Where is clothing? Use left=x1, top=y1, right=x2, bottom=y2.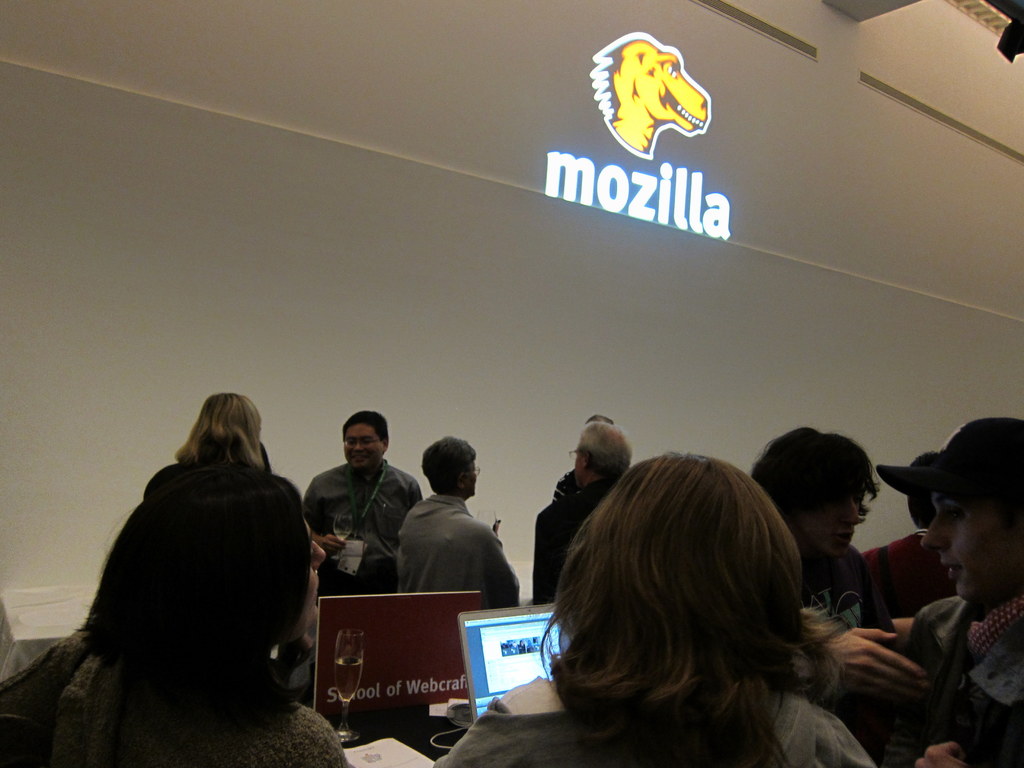
left=307, top=458, right=419, bottom=600.
